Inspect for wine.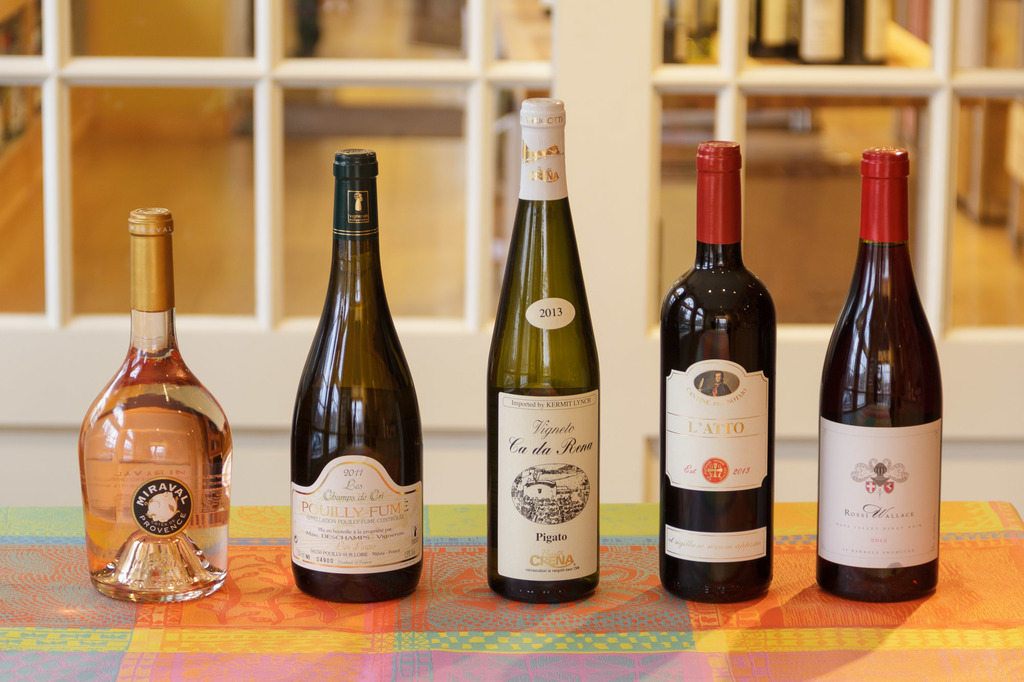
Inspection: [left=292, top=150, right=427, bottom=604].
